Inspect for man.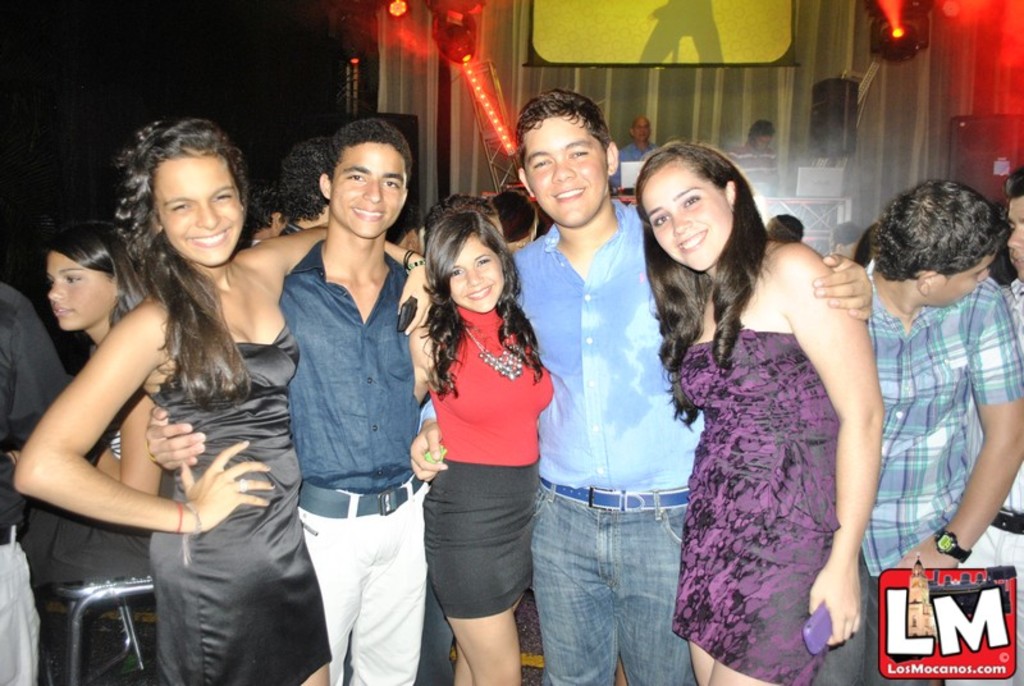
Inspection: box(724, 123, 787, 198).
